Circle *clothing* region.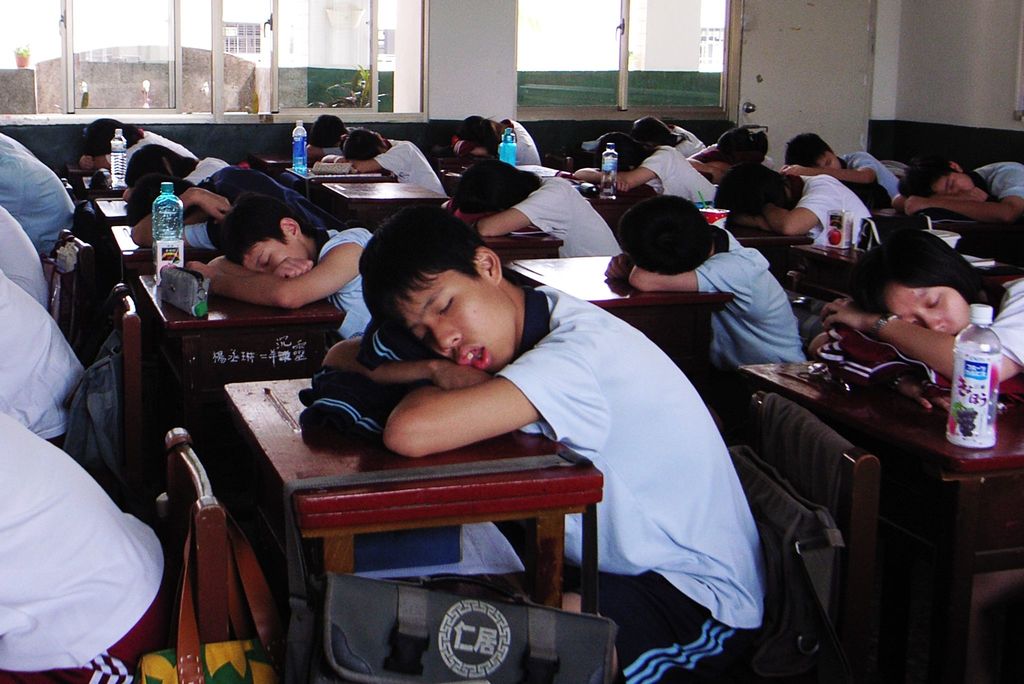
Region: rect(320, 127, 362, 158).
